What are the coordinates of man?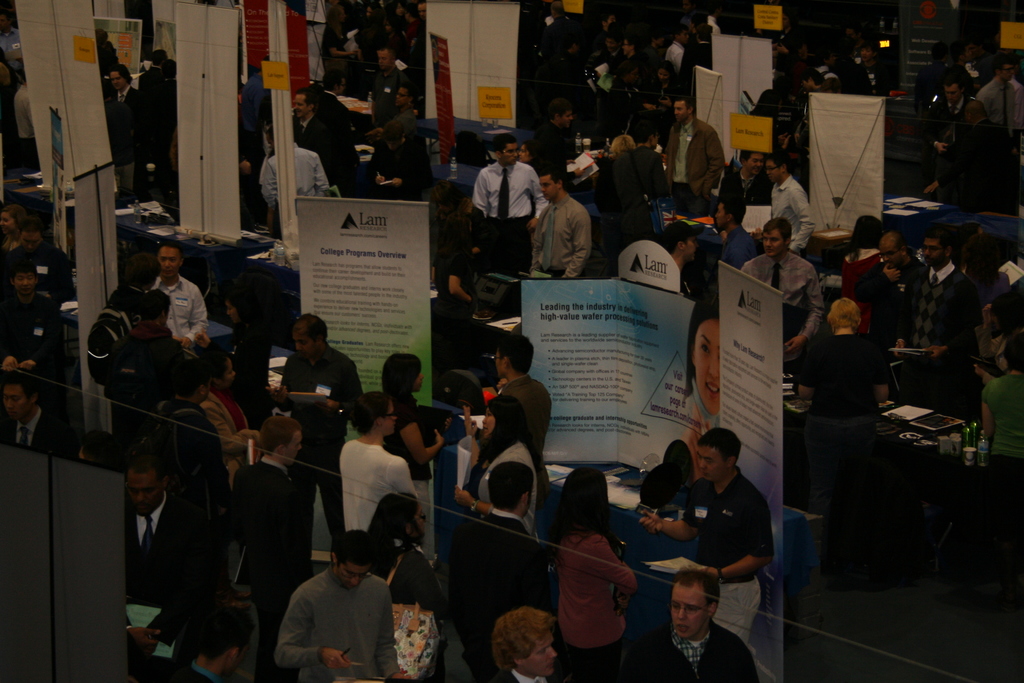
bbox=(229, 419, 312, 623).
